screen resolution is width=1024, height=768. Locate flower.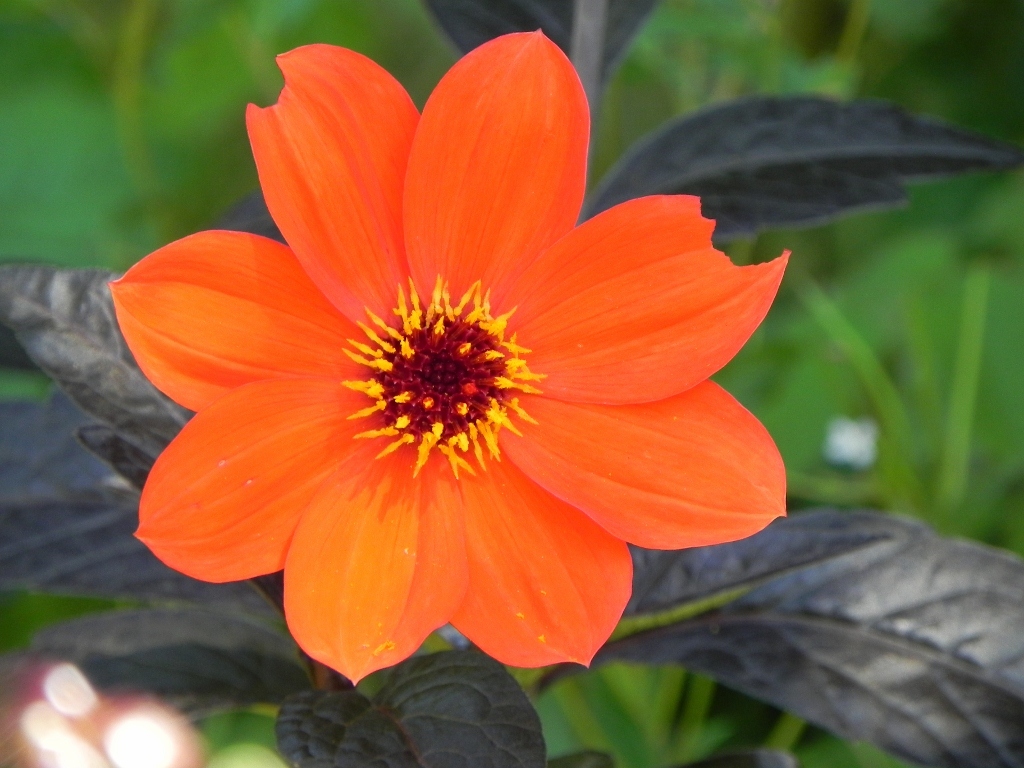
104,27,792,694.
